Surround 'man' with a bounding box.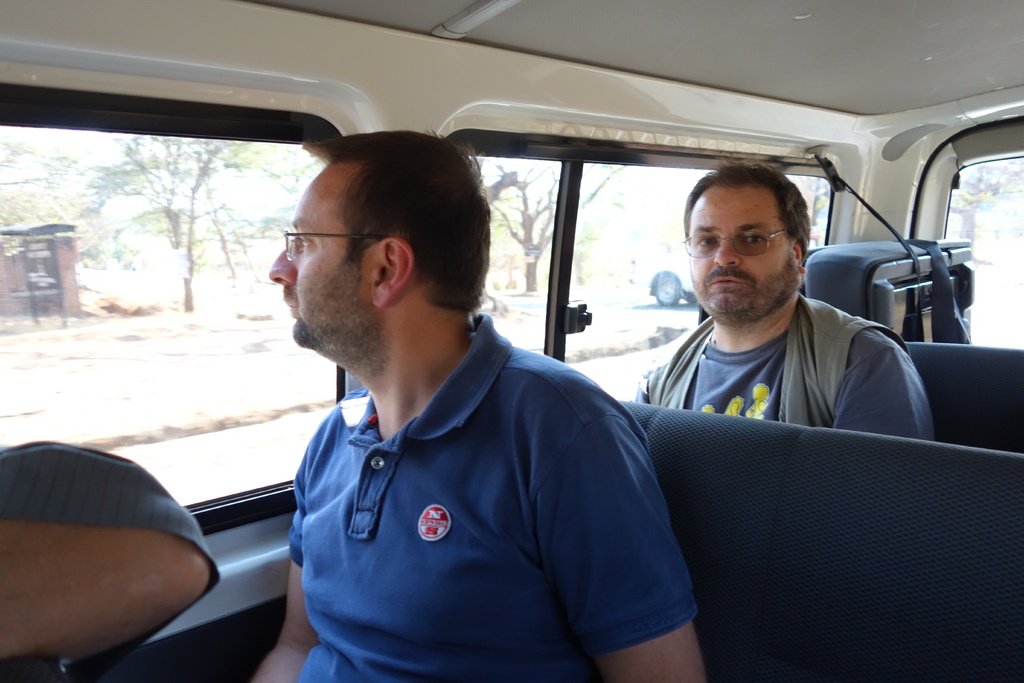
{"x1": 276, "y1": 113, "x2": 778, "y2": 677}.
